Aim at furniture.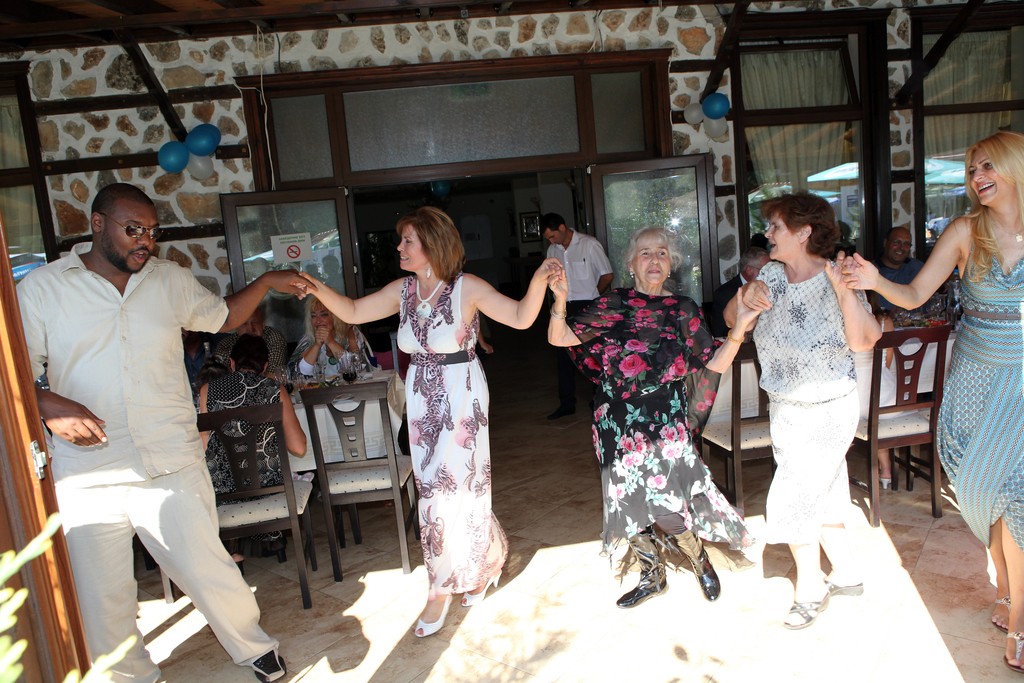
Aimed at bbox=(196, 362, 417, 473).
